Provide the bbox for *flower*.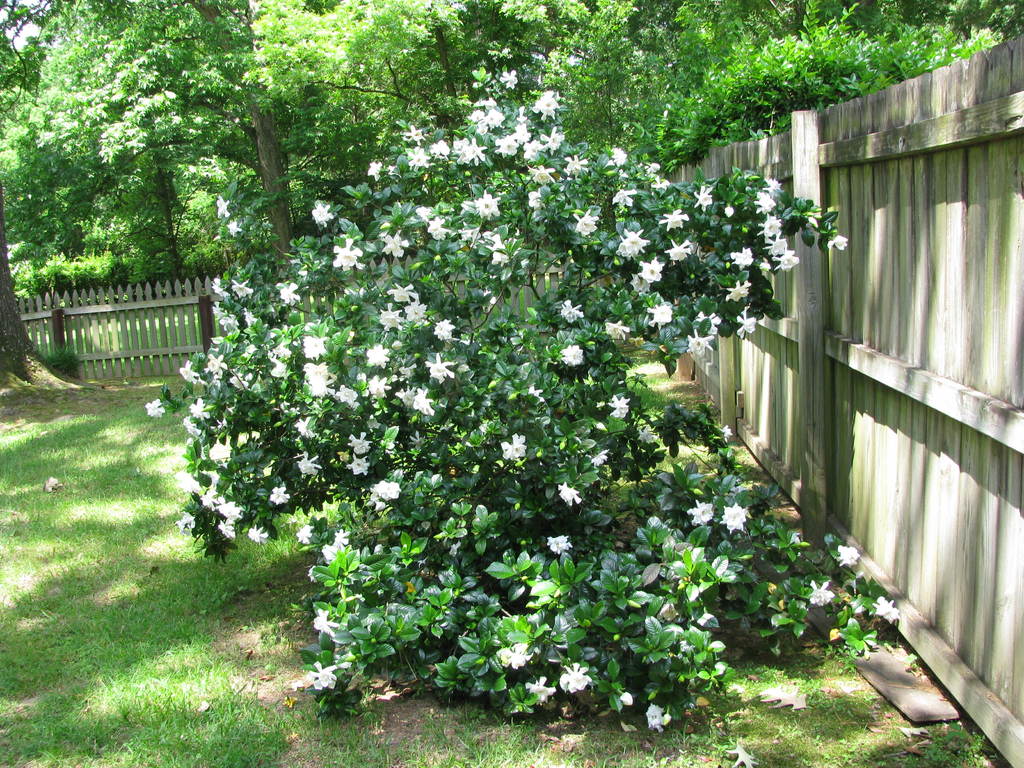
box=[279, 281, 299, 308].
